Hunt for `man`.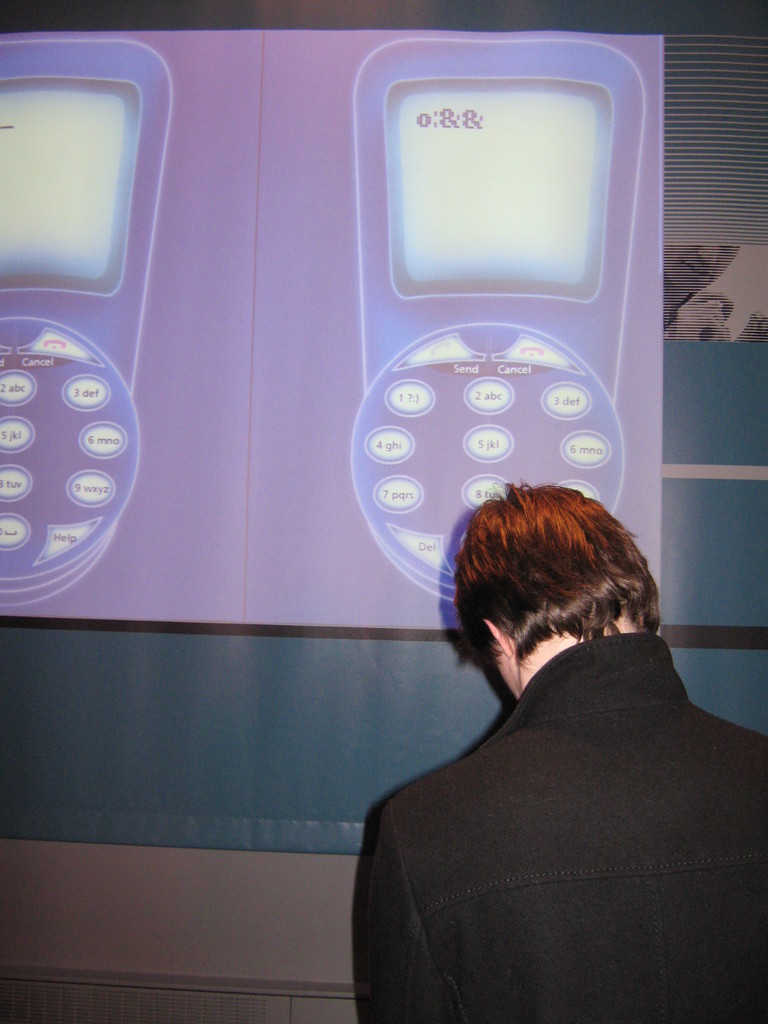
Hunted down at [298, 492, 755, 1023].
